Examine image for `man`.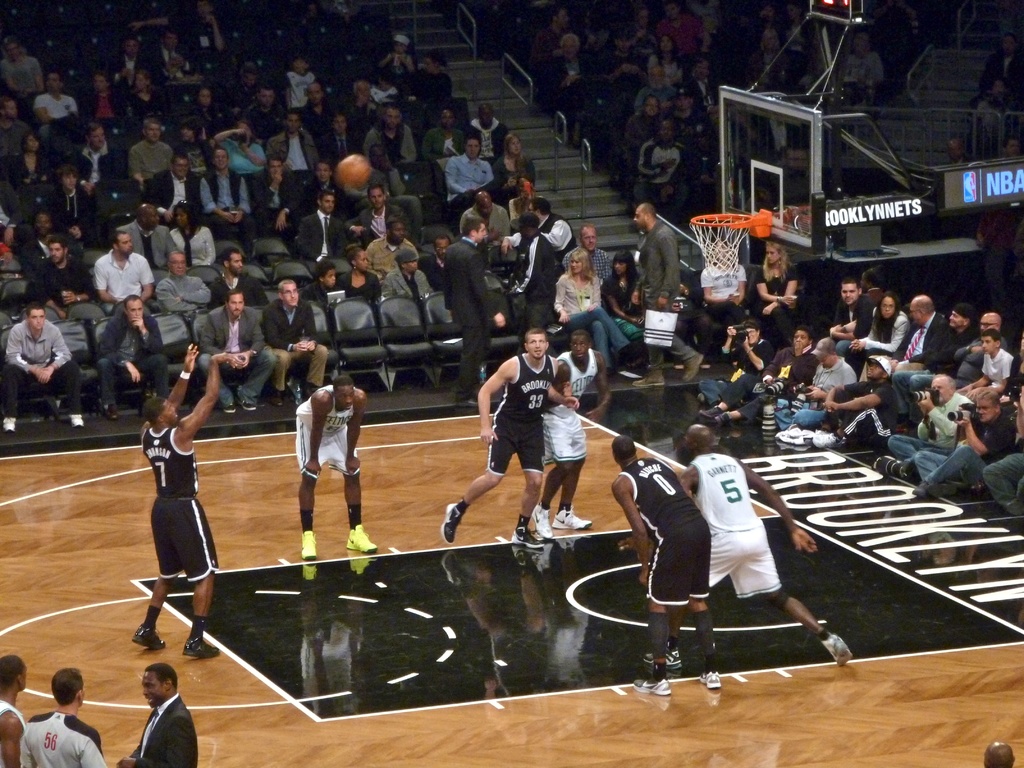
Examination result: detection(301, 157, 345, 216).
